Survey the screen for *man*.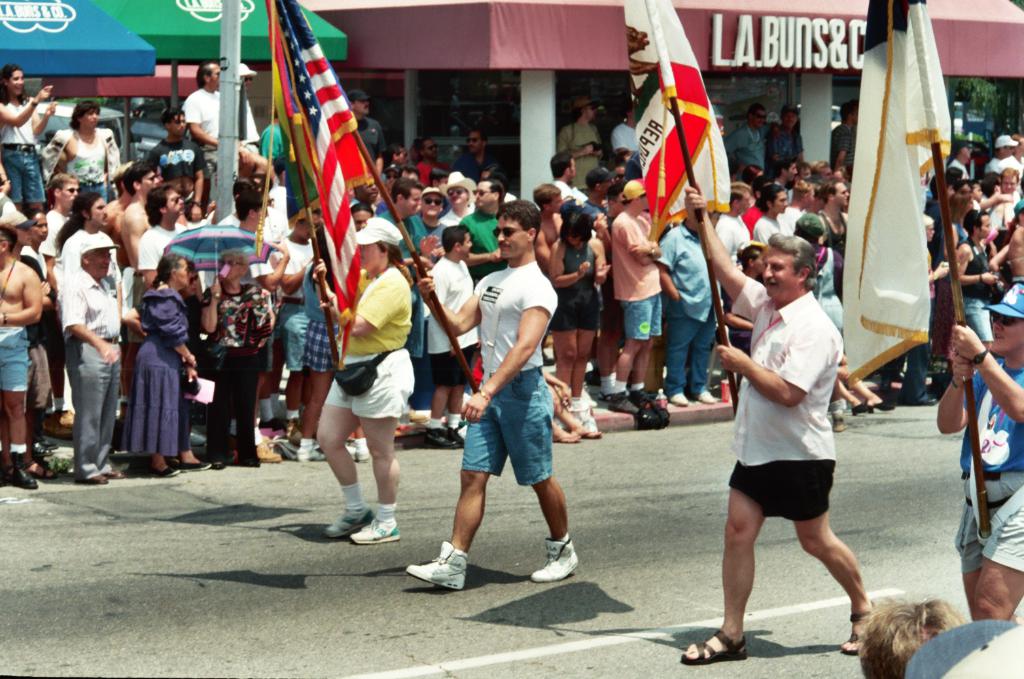
Survey found: left=766, top=108, right=804, bottom=171.
